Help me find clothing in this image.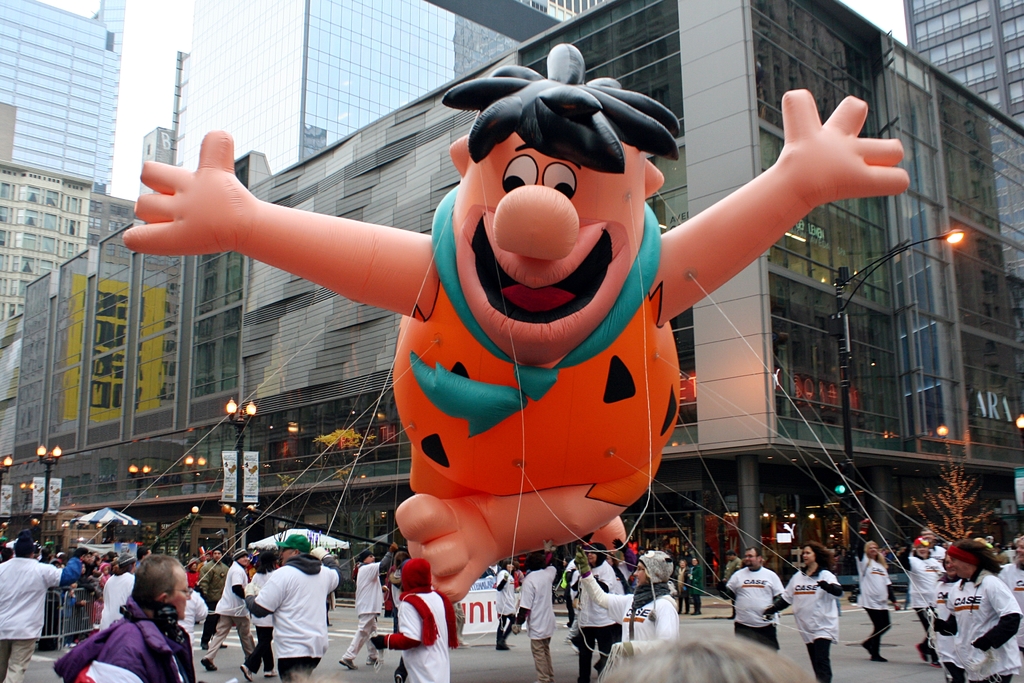
Found it: (x1=728, y1=568, x2=788, y2=656).
